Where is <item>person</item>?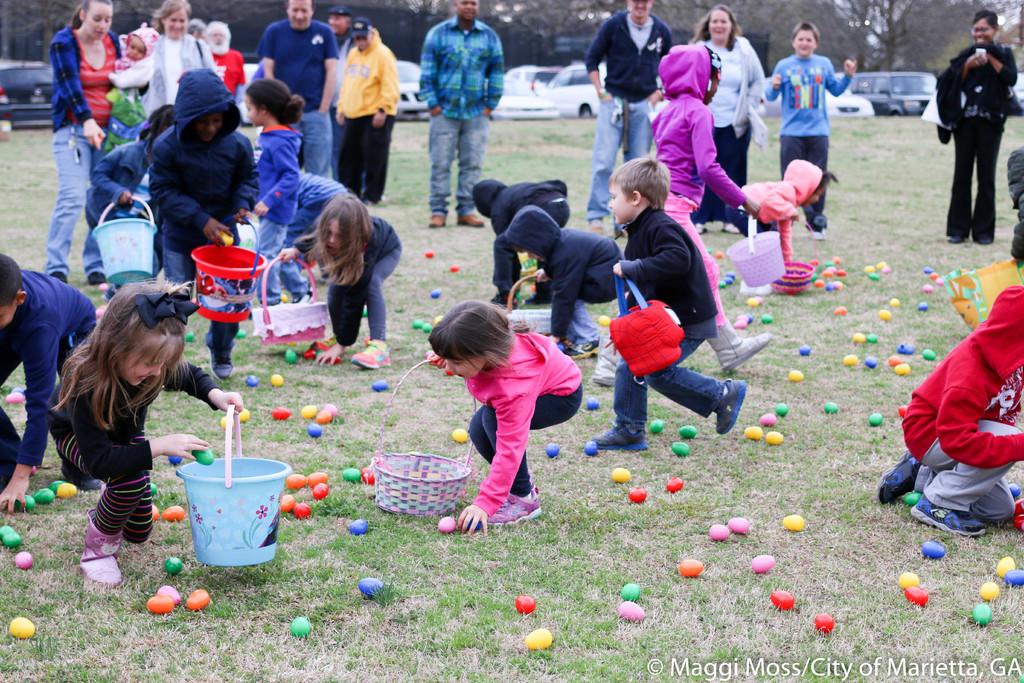
[left=145, top=69, right=258, bottom=380].
